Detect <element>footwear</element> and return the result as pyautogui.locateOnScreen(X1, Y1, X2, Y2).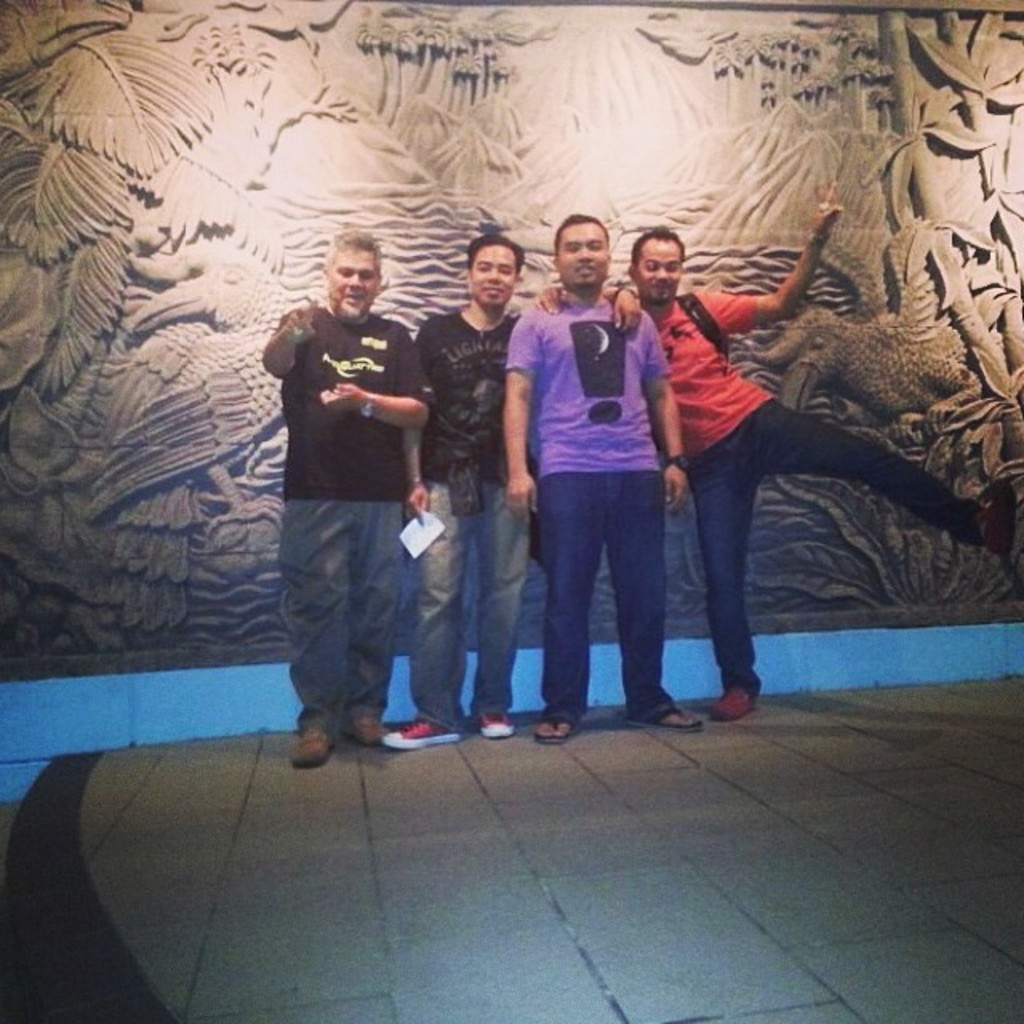
pyautogui.locateOnScreen(477, 712, 517, 741).
